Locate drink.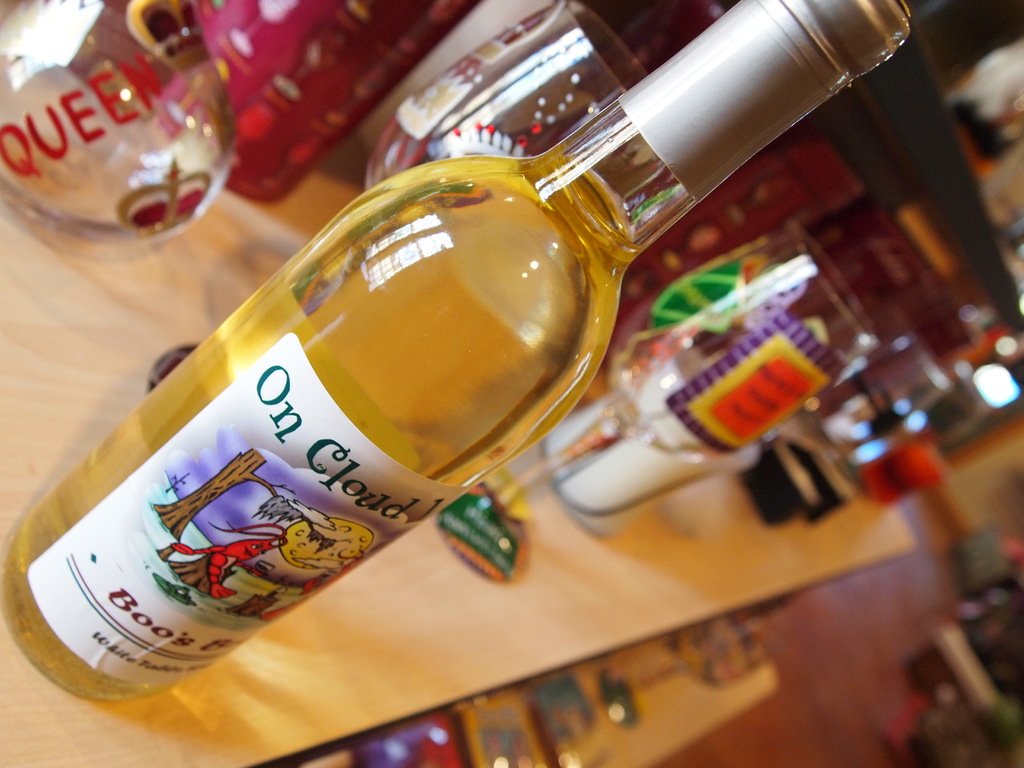
Bounding box: <region>116, 56, 813, 644</region>.
